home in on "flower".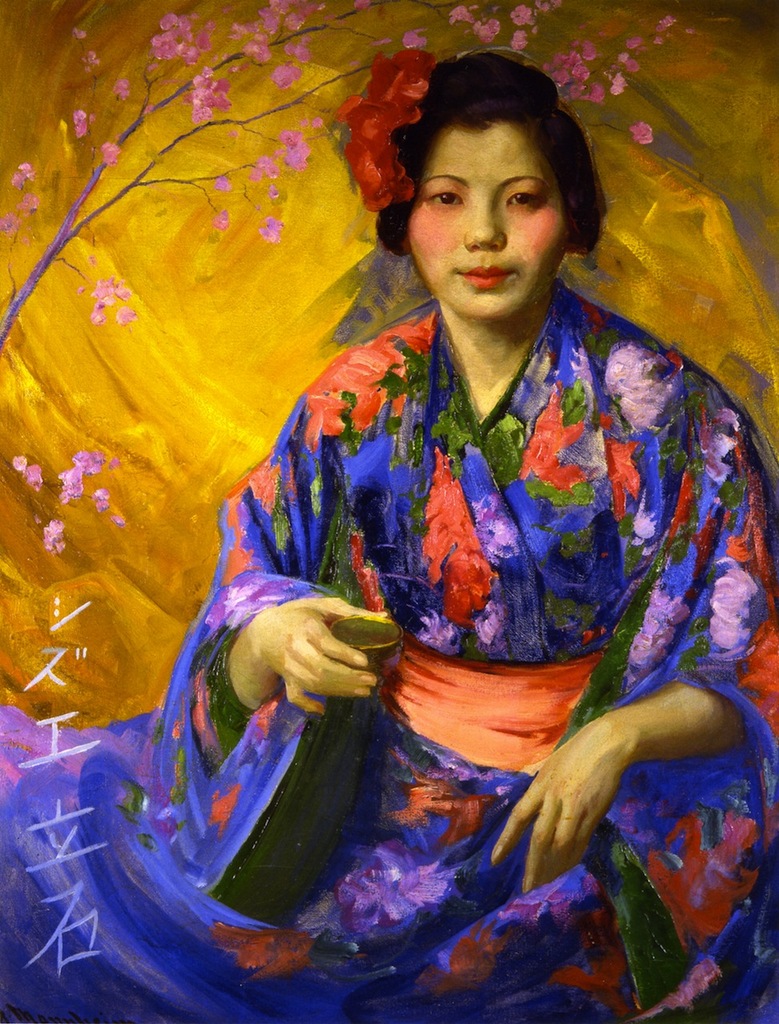
Homed in at detection(211, 209, 229, 225).
